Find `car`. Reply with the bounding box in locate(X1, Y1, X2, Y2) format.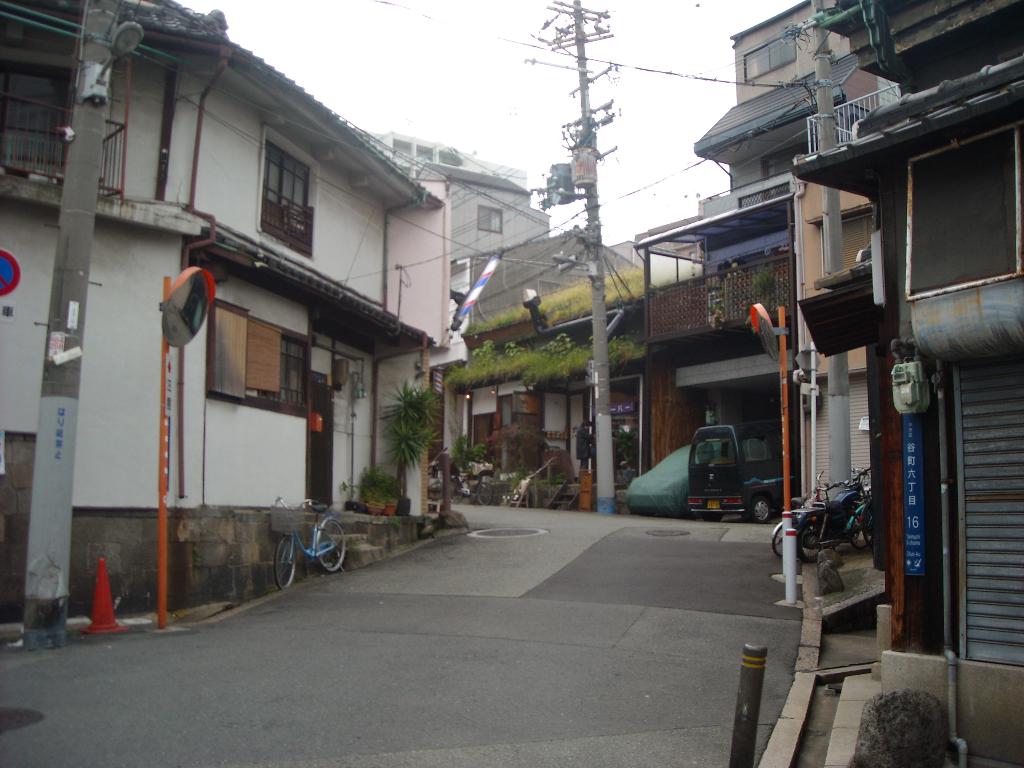
locate(620, 447, 731, 512).
